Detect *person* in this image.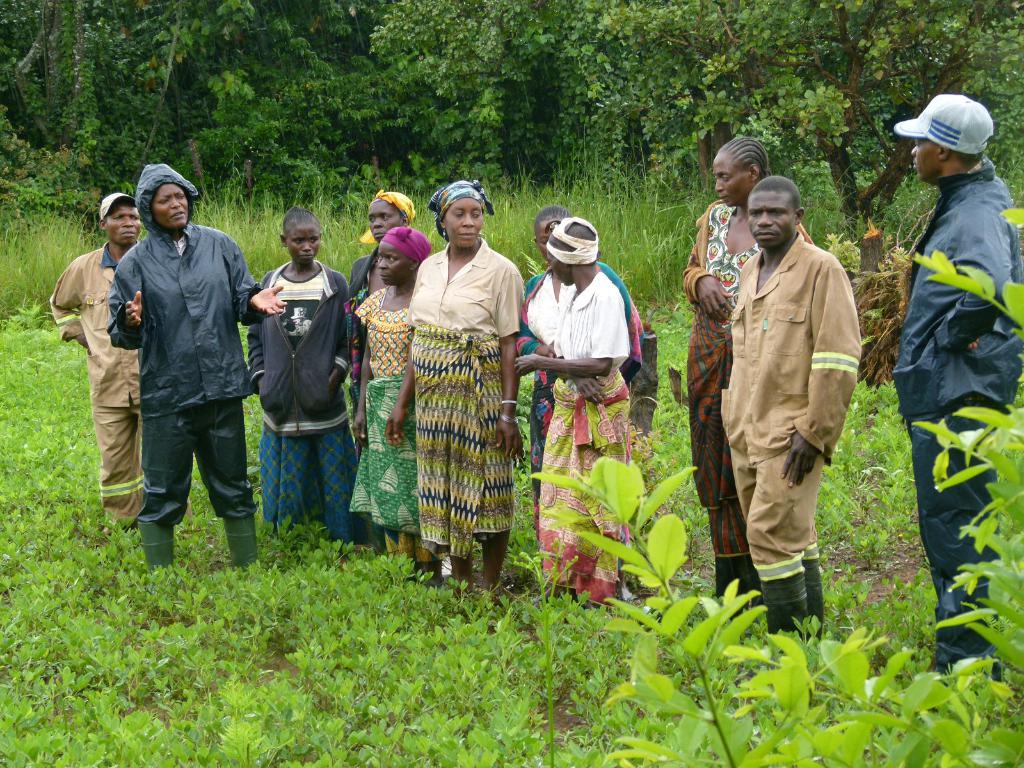
Detection: 894, 93, 1020, 692.
